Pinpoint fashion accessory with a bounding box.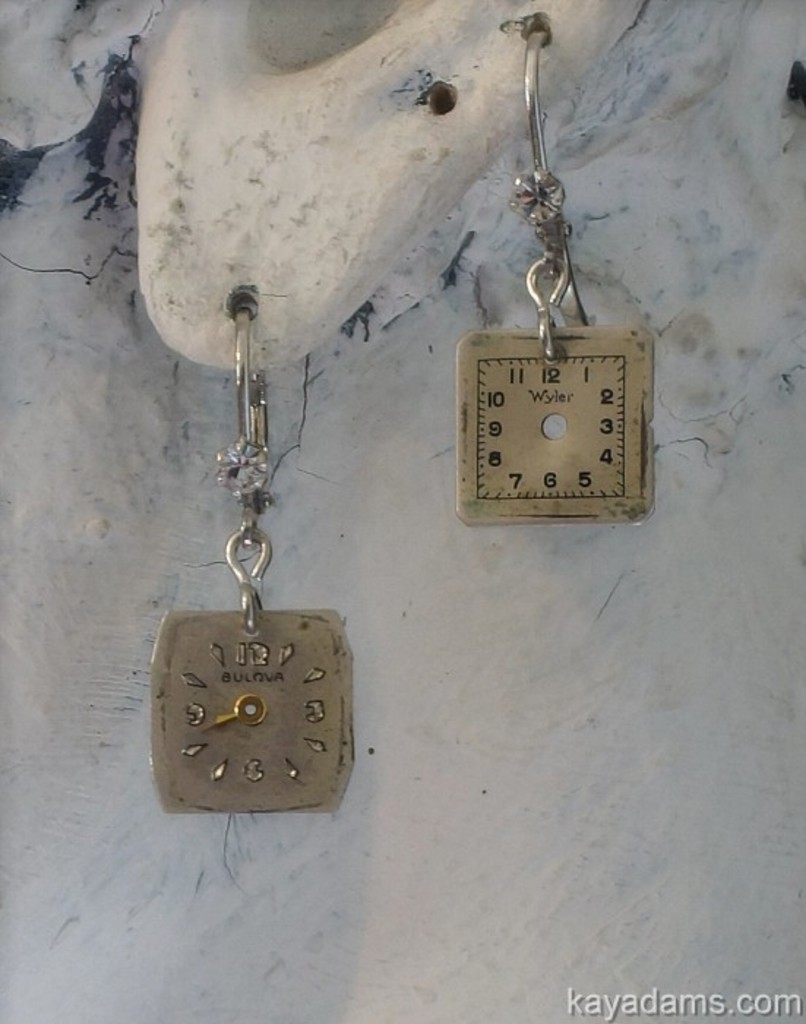
left=146, top=307, right=354, bottom=818.
